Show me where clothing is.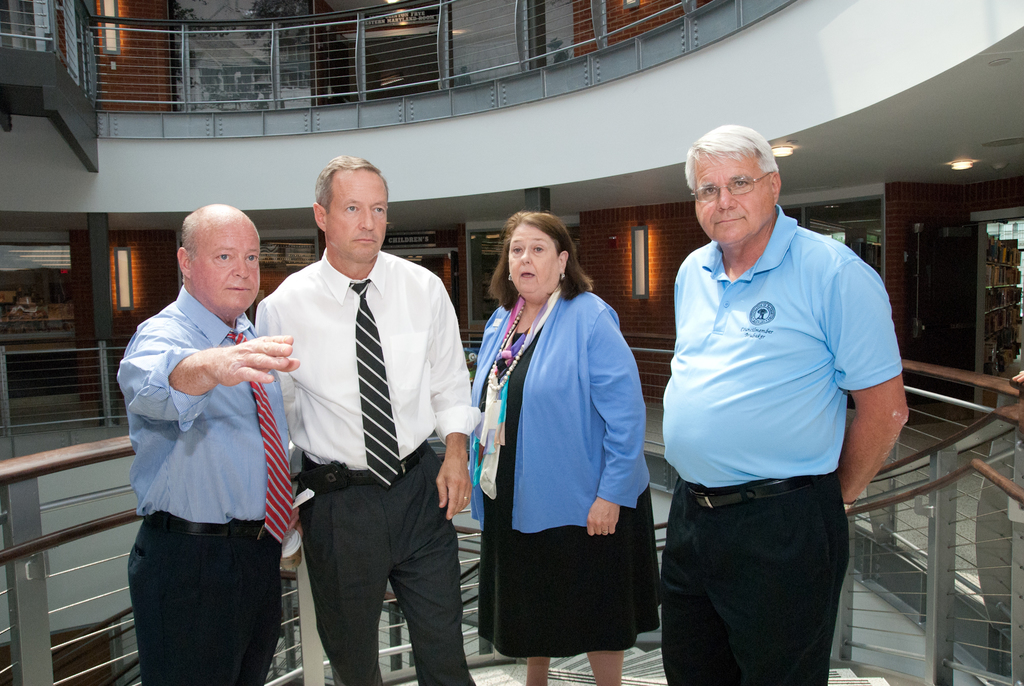
clothing is at {"x1": 654, "y1": 196, "x2": 906, "y2": 685}.
